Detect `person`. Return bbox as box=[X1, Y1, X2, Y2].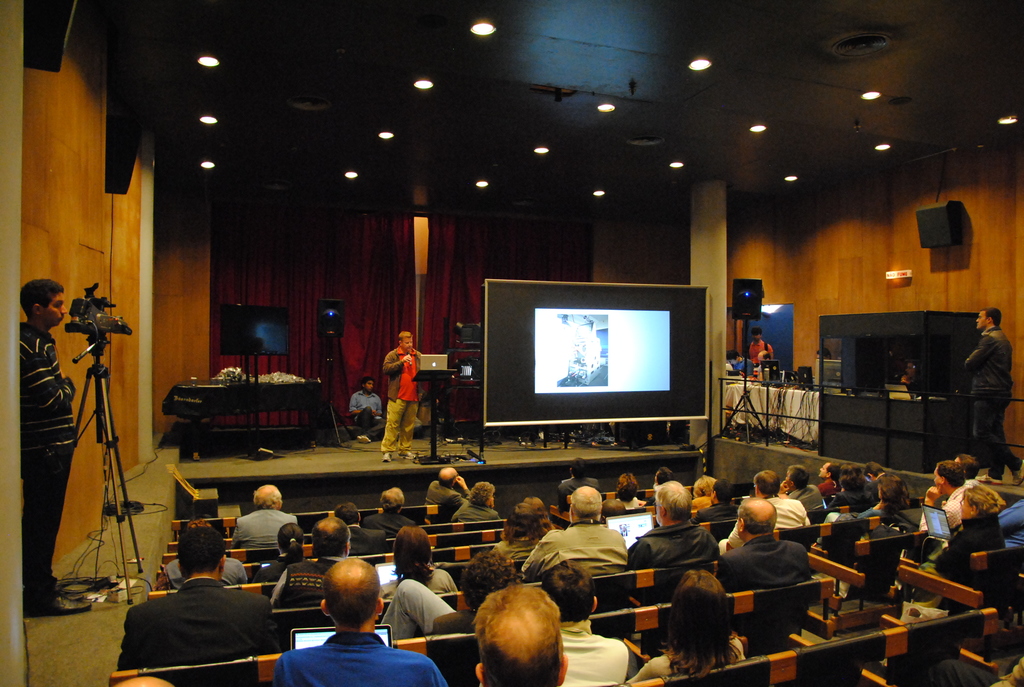
box=[900, 359, 927, 399].
